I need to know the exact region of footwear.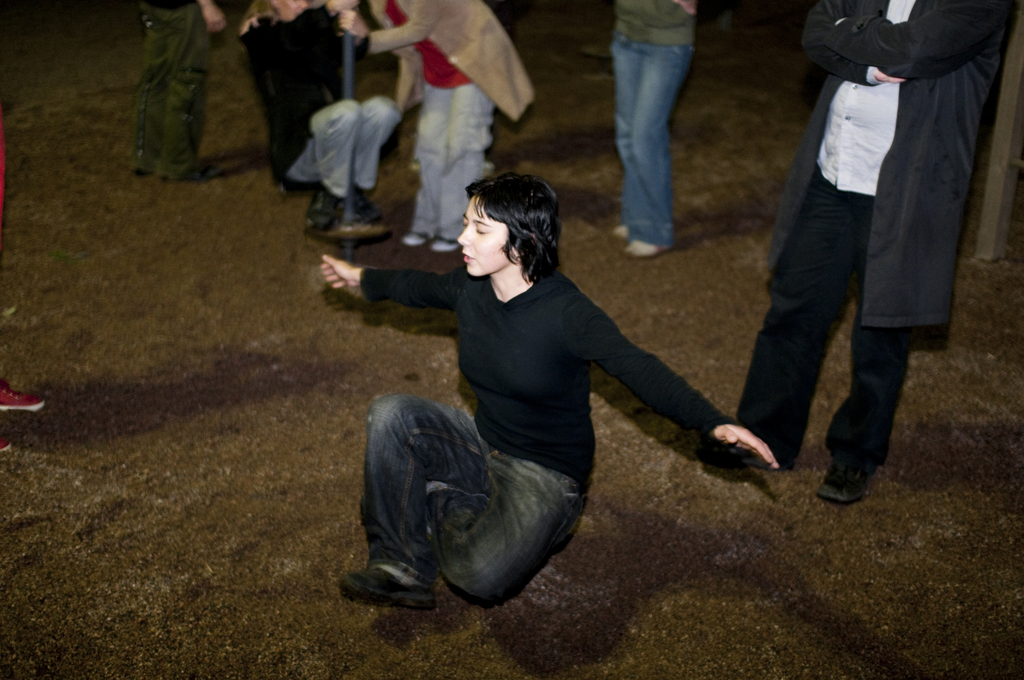
Region: 357,545,442,616.
